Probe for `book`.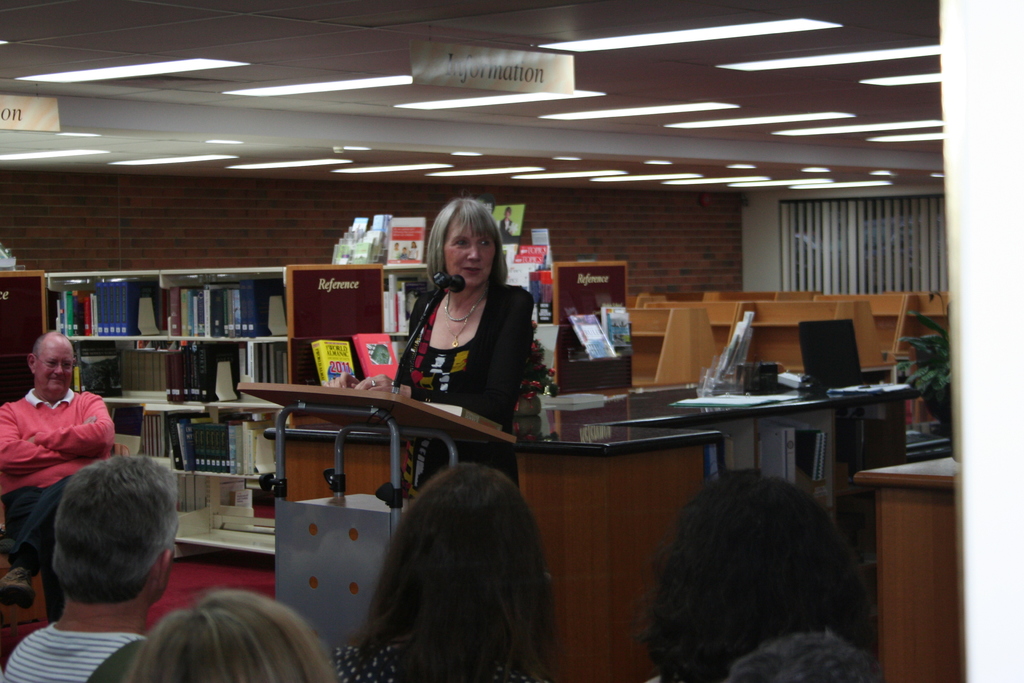
Probe result: 351:325:404:384.
